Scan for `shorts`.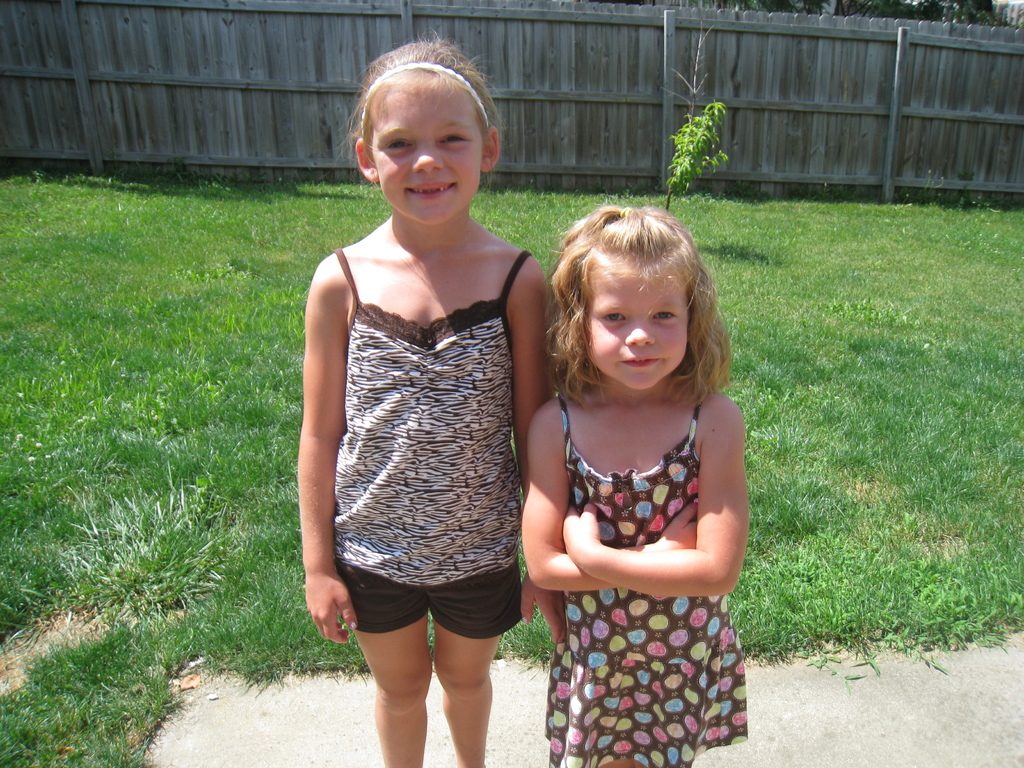
Scan result: select_region(326, 549, 546, 652).
